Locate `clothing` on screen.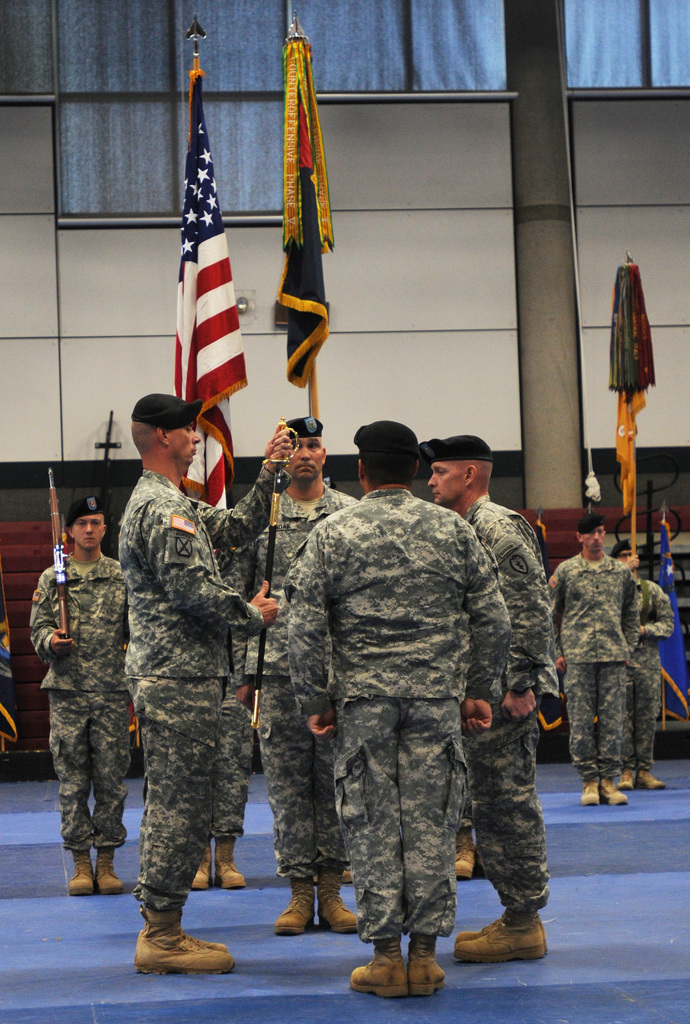
On screen at Rect(202, 538, 248, 846).
